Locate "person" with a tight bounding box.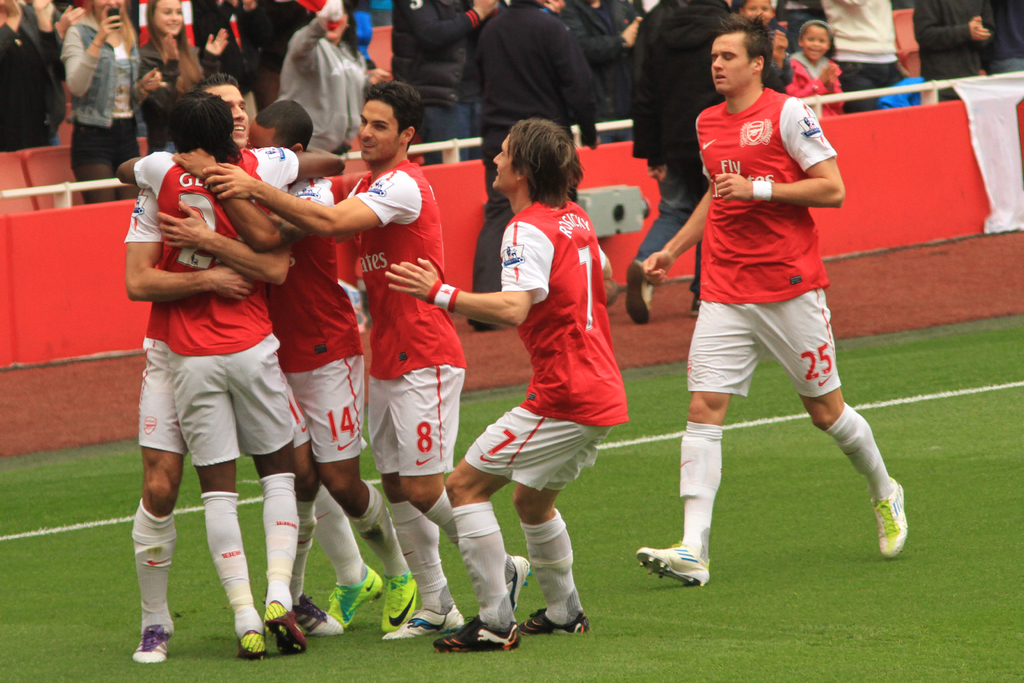
region(406, 0, 504, 142).
